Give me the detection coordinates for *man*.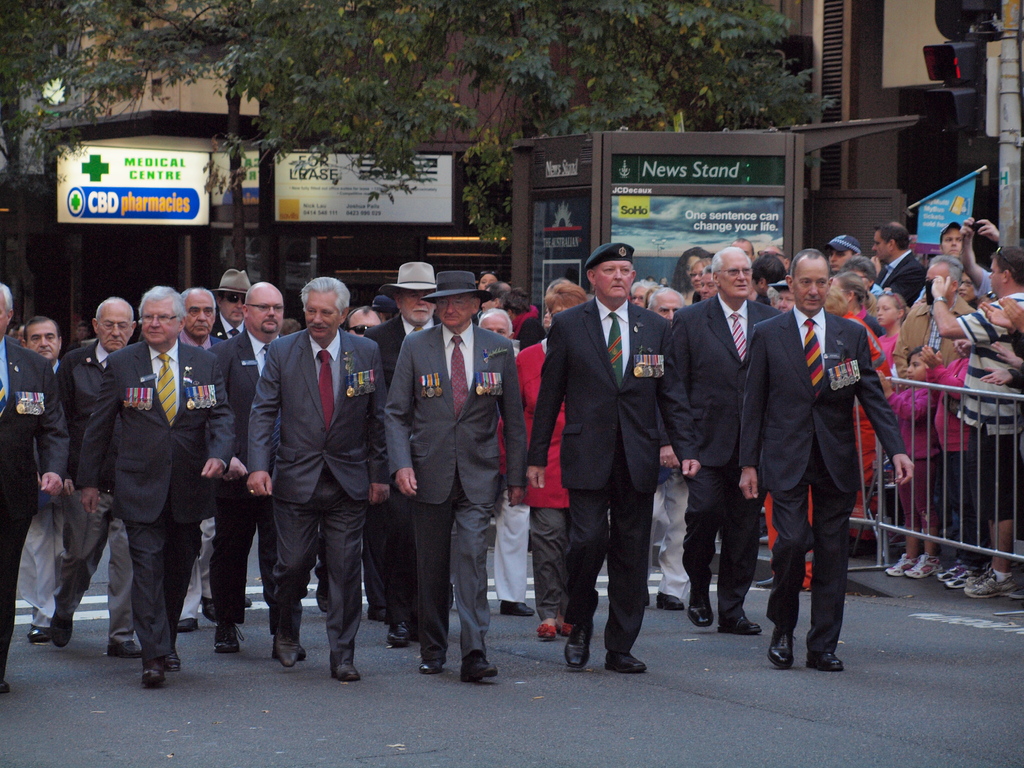
bbox(0, 283, 71, 701).
